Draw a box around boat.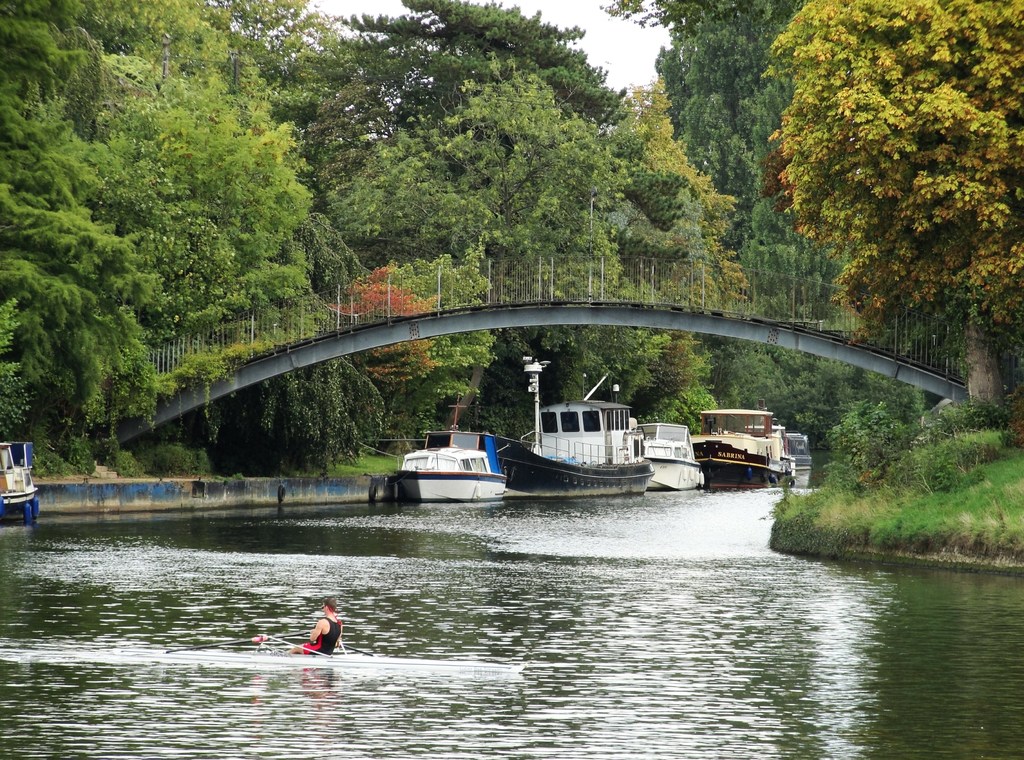
detection(781, 421, 815, 473).
